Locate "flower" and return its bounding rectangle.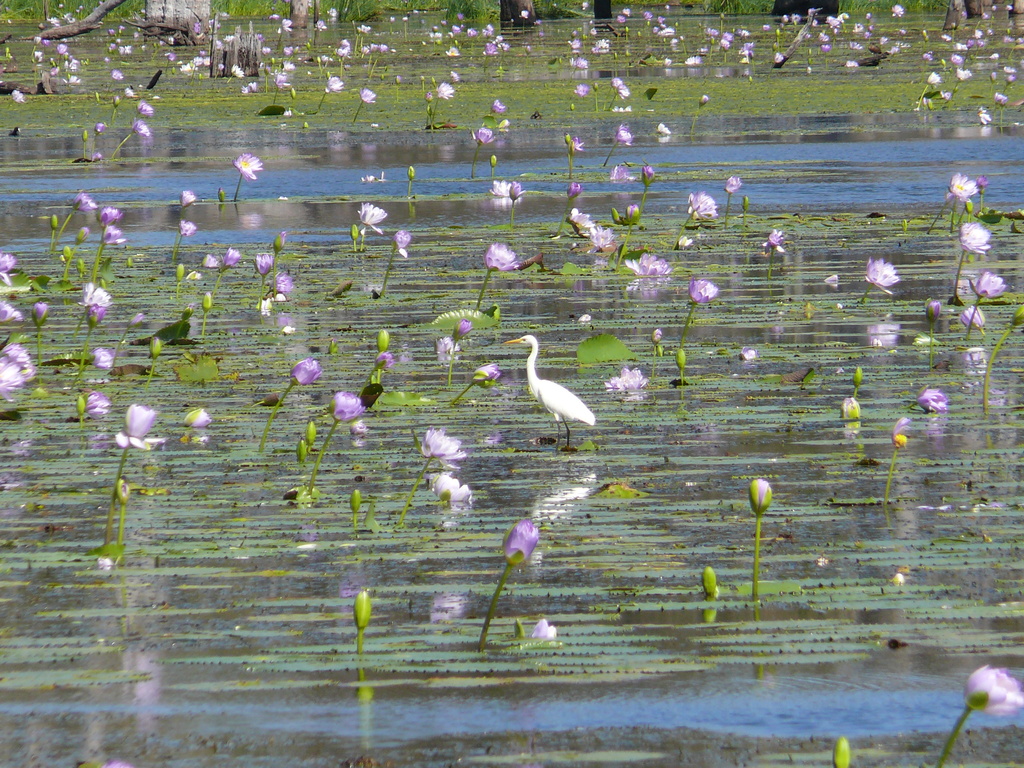
[123,86,133,97].
